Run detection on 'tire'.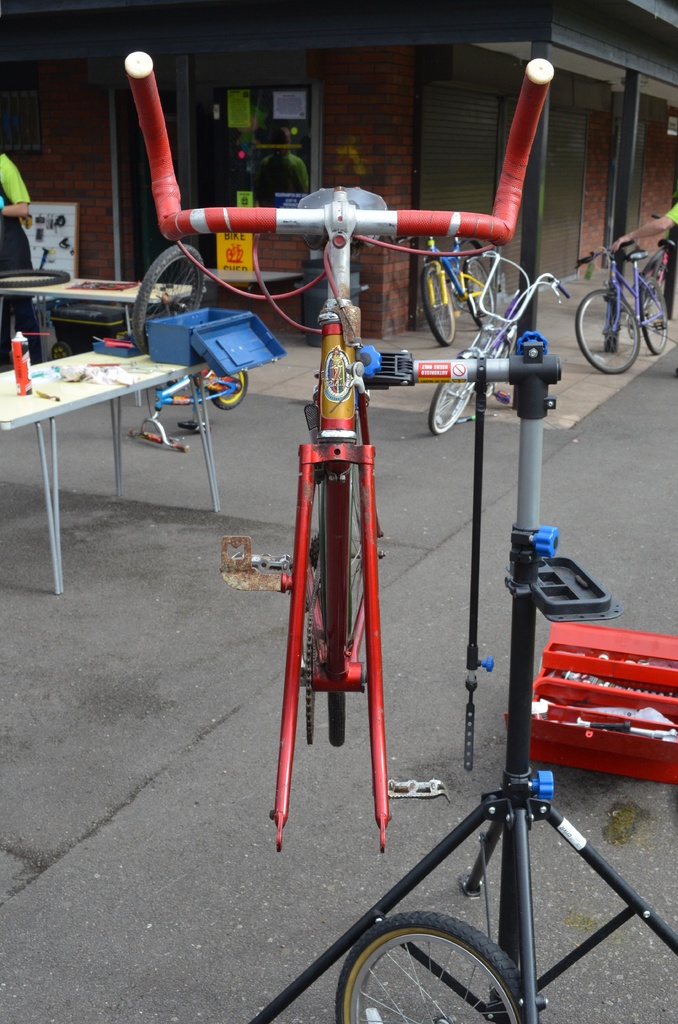
Result: bbox=(422, 267, 460, 351).
